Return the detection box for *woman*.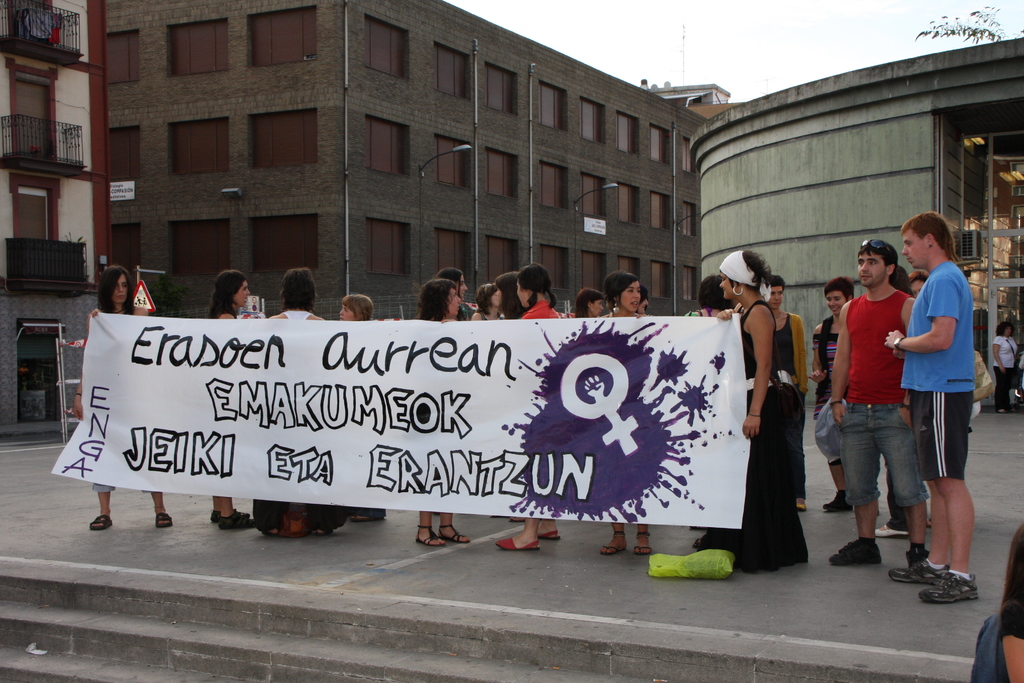
{"left": 471, "top": 280, "right": 504, "bottom": 324}.
